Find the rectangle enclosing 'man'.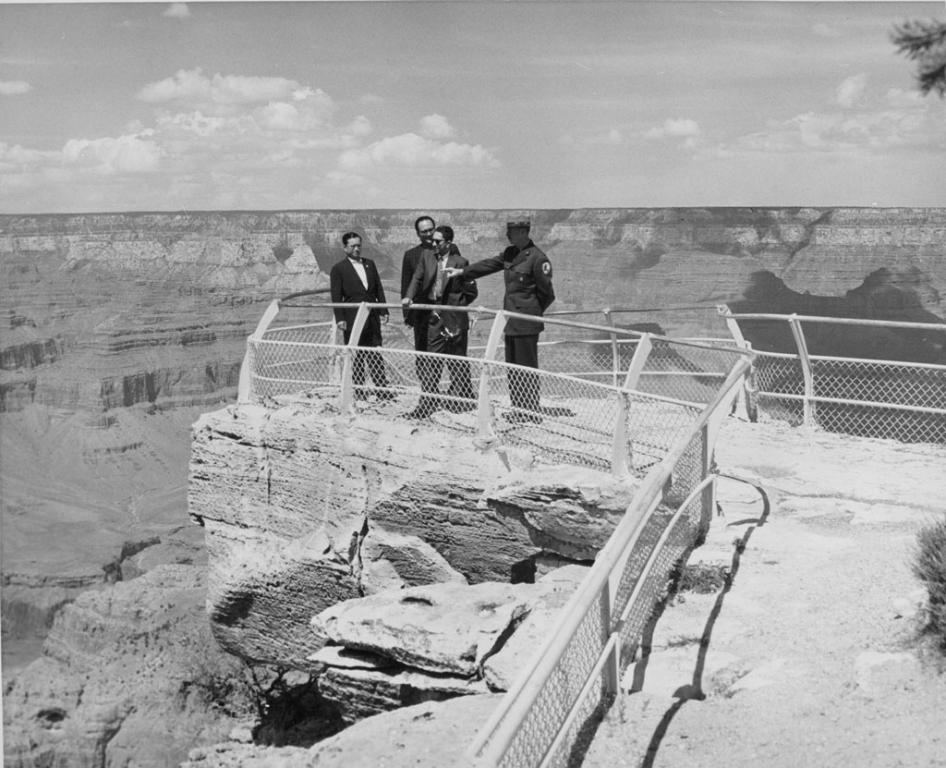
left=329, top=233, right=394, bottom=399.
